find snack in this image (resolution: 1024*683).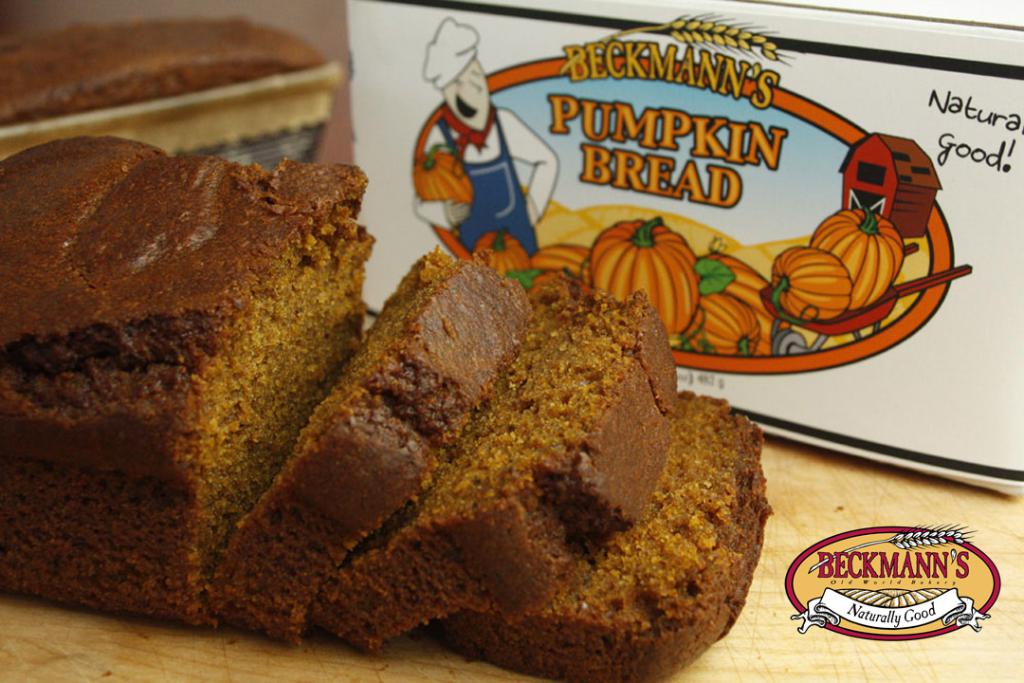
left=4, top=4, right=324, bottom=129.
